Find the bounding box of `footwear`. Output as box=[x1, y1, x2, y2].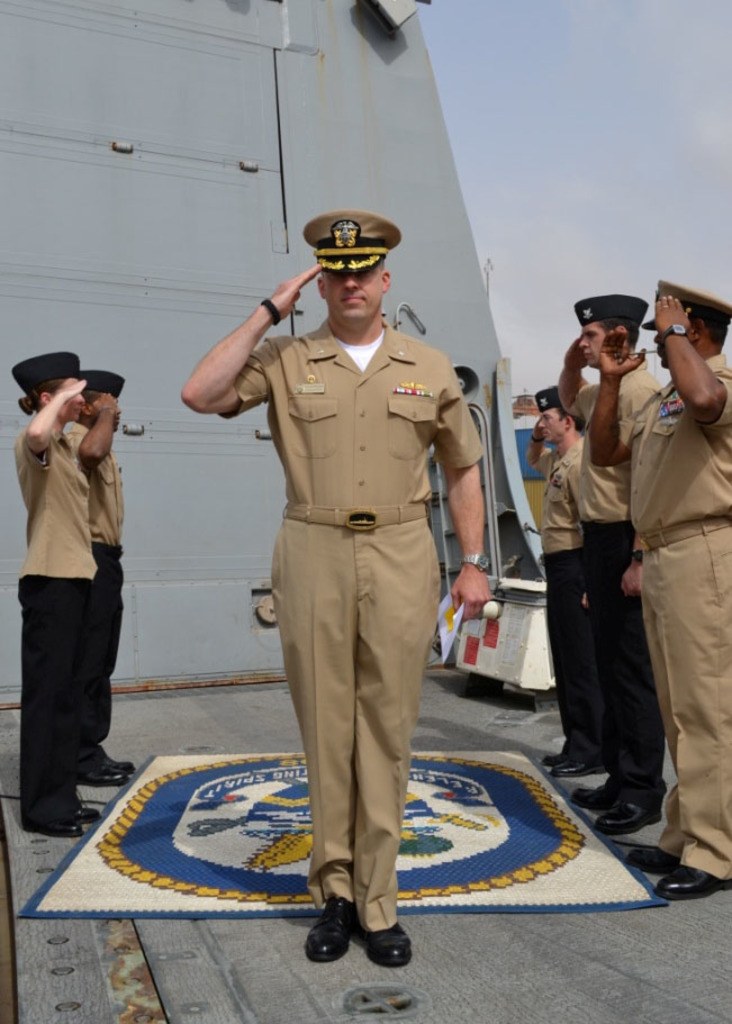
box=[647, 868, 731, 898].
